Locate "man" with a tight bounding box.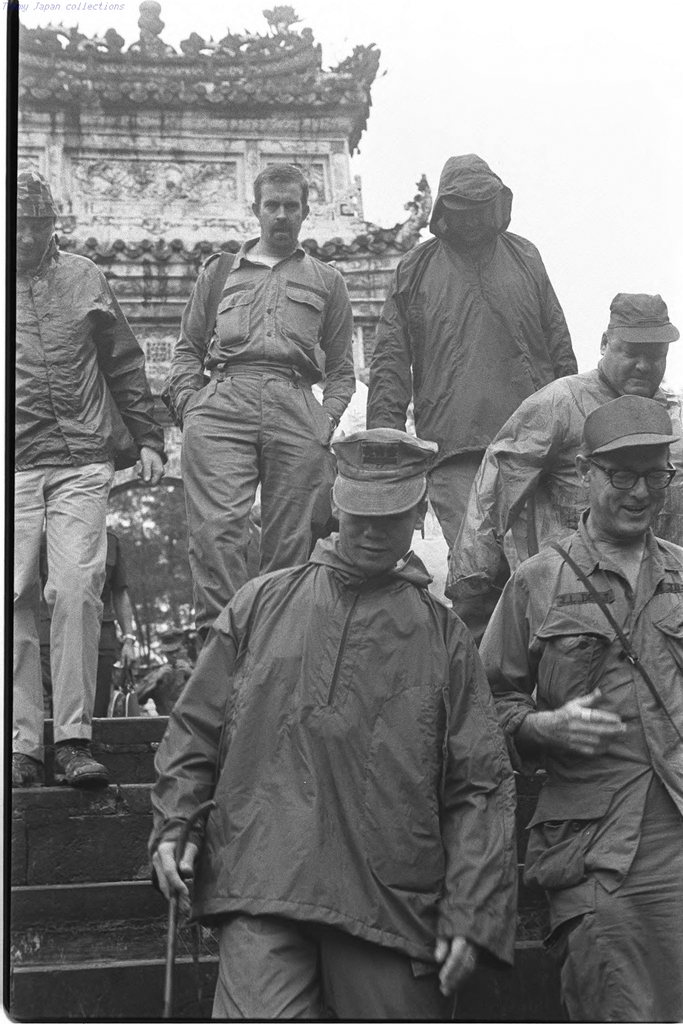
bbox=[474, 396, 682, 1020].
